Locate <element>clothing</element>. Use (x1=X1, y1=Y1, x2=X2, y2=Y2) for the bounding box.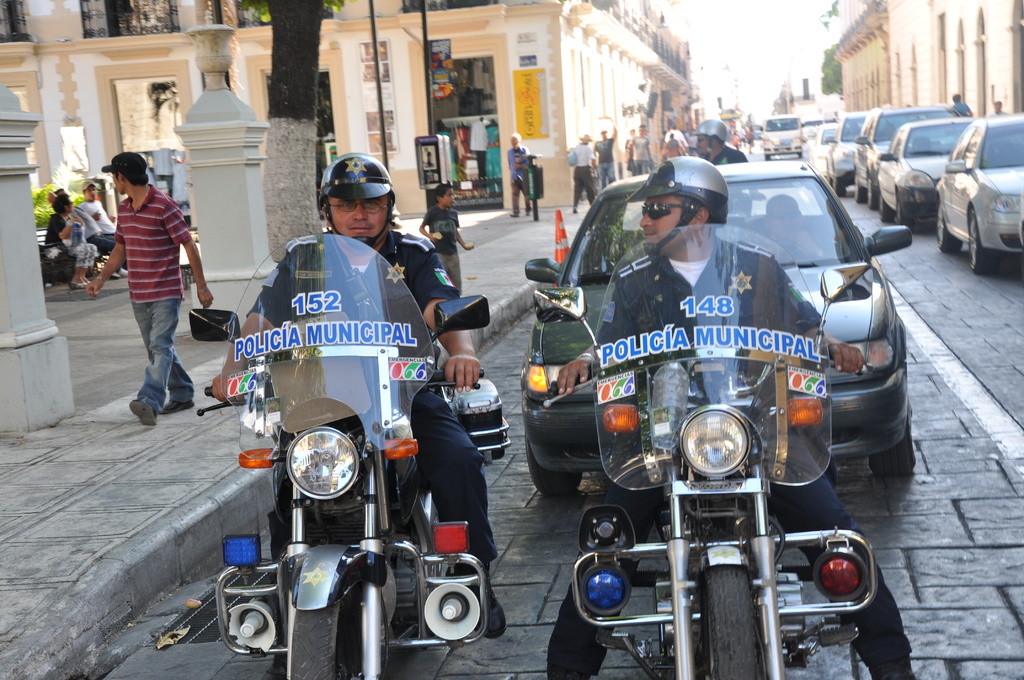
(x1=68, y1=200, x2=111, y2=238).
